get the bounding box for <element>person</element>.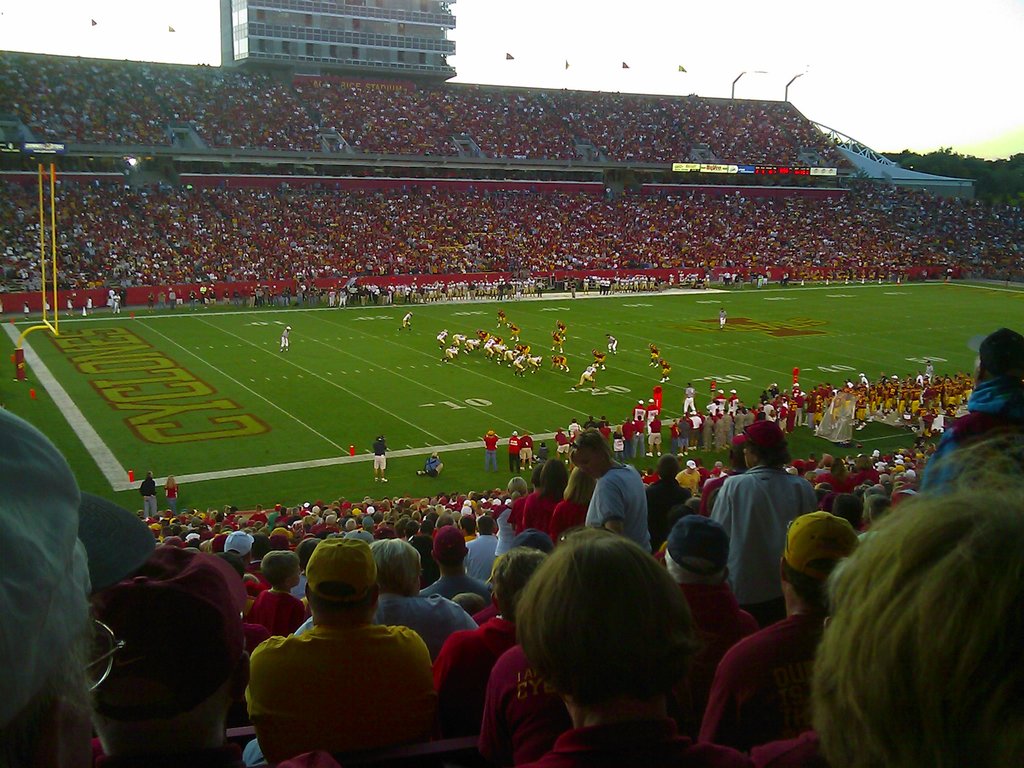
[716,306,731,332].
